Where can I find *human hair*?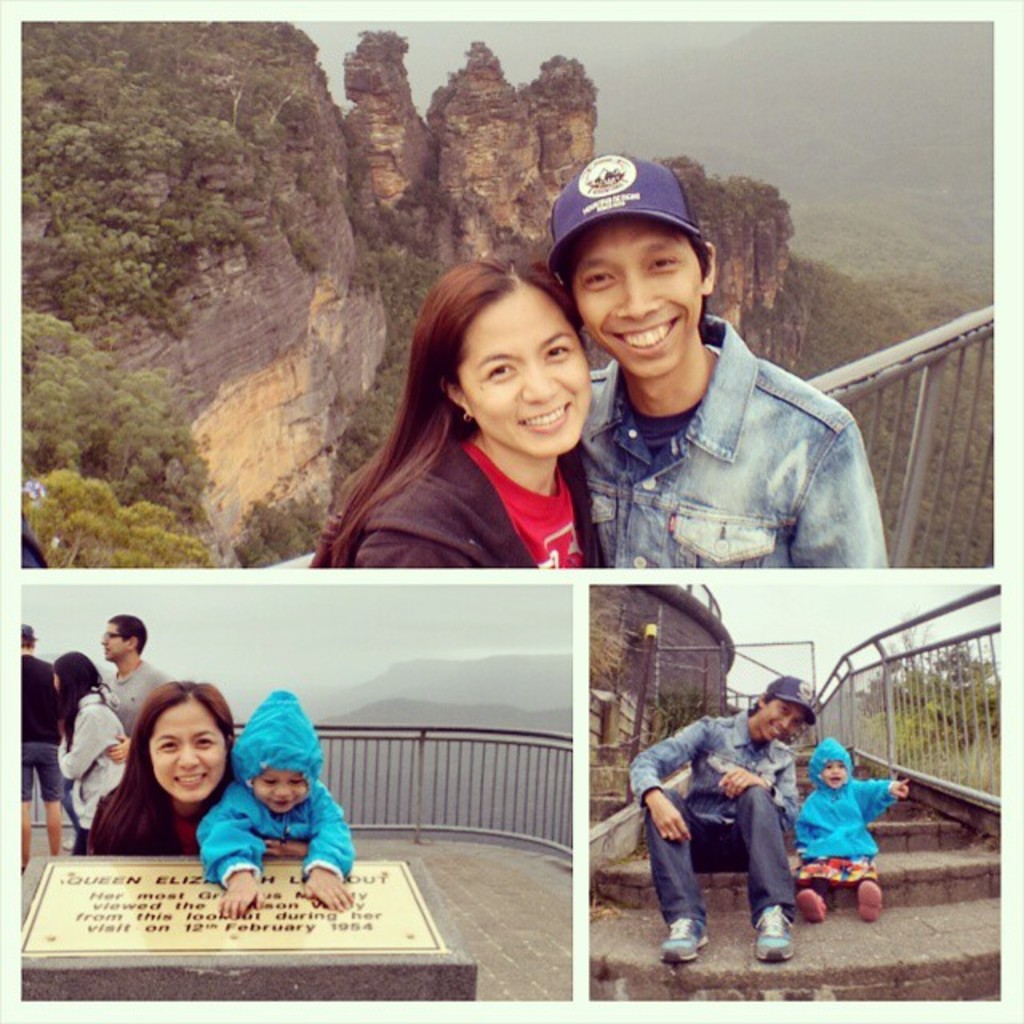
You can find it at [366,245,602,522].
